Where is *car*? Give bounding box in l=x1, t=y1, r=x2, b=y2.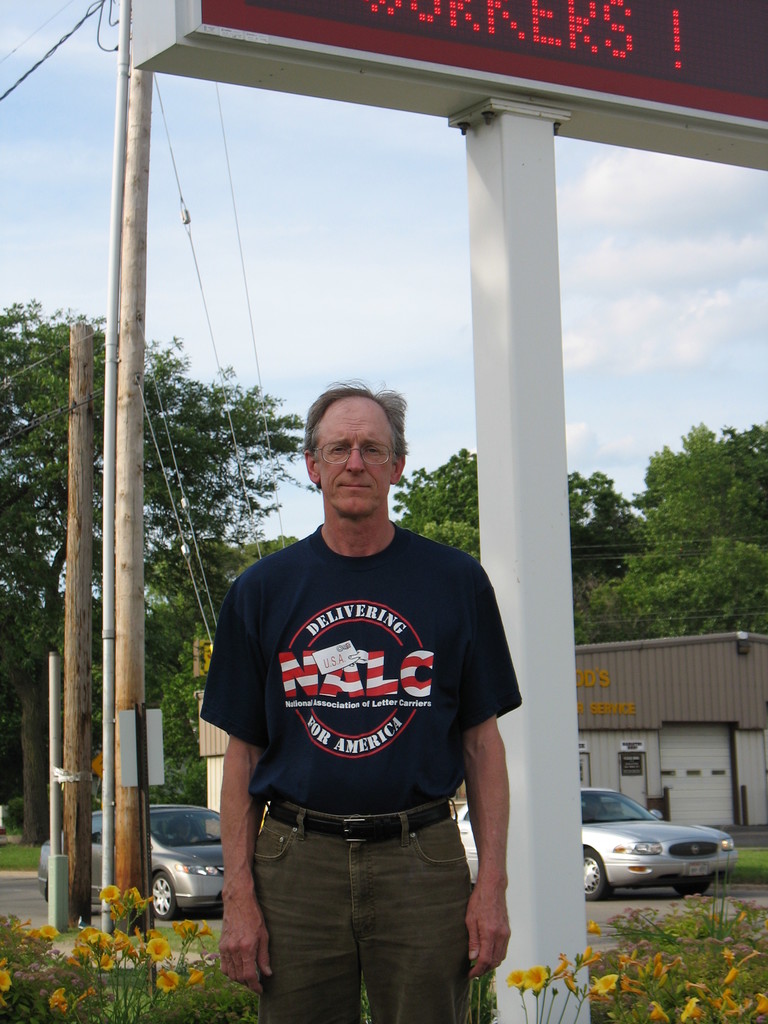
l=572, t=797, r=745, b=908.
